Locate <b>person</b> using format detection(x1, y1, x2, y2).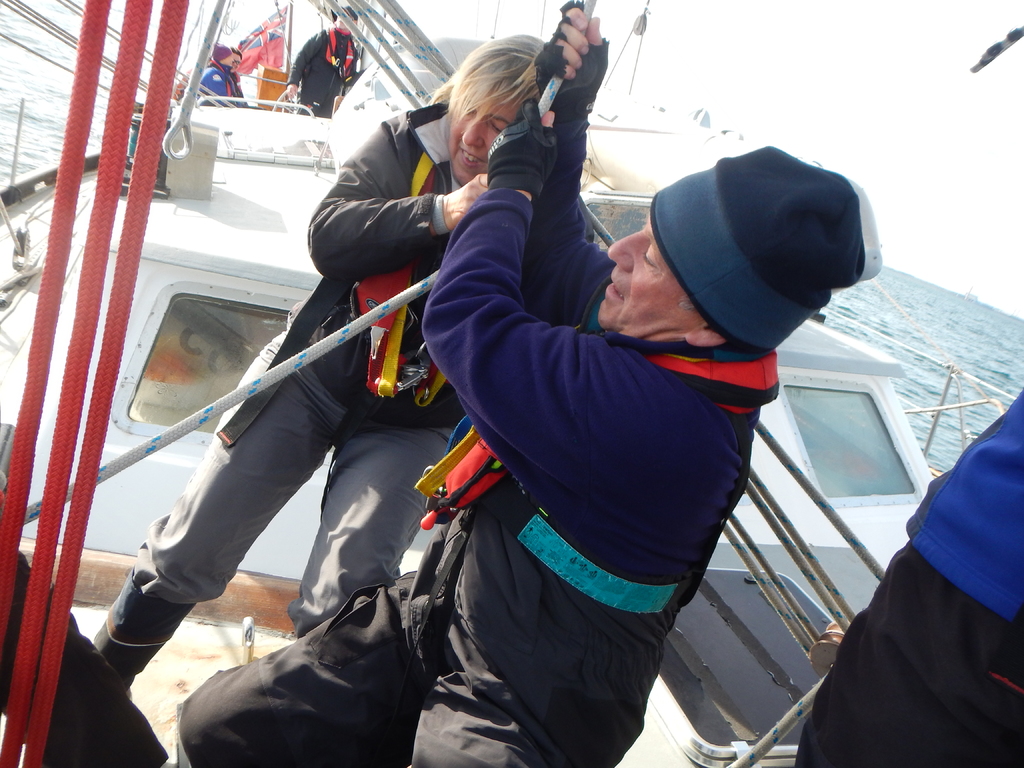
detection(182, 3, 881, 767).
